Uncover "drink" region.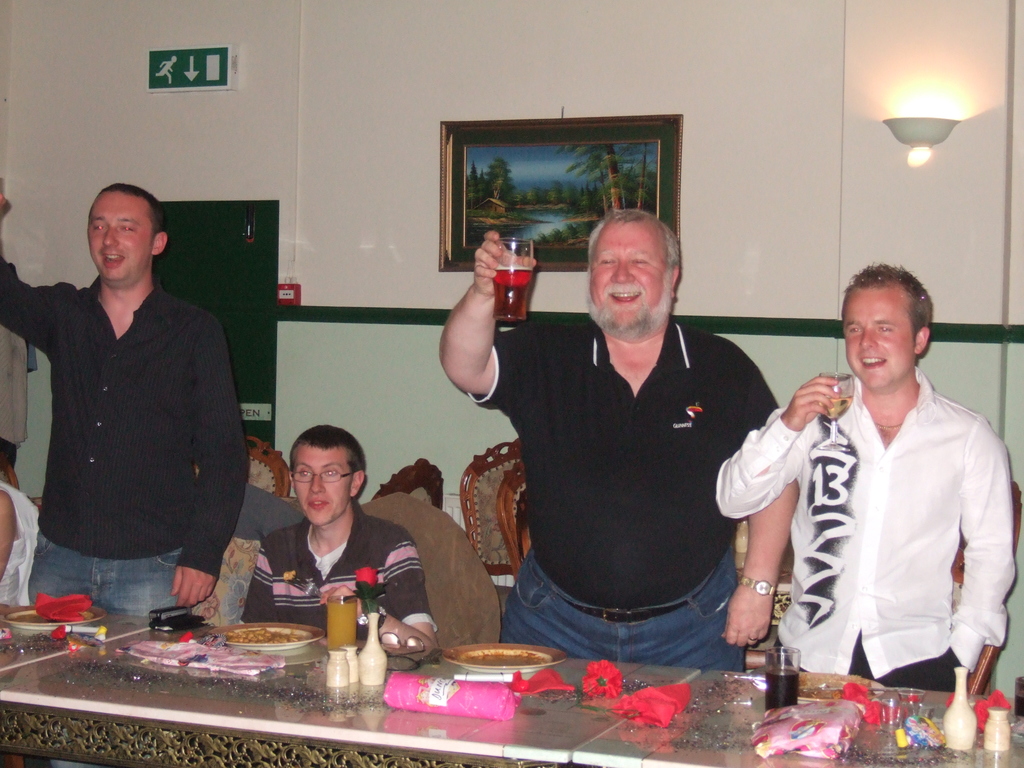
Uncovered: select_region(764, 669, 796, 707).
